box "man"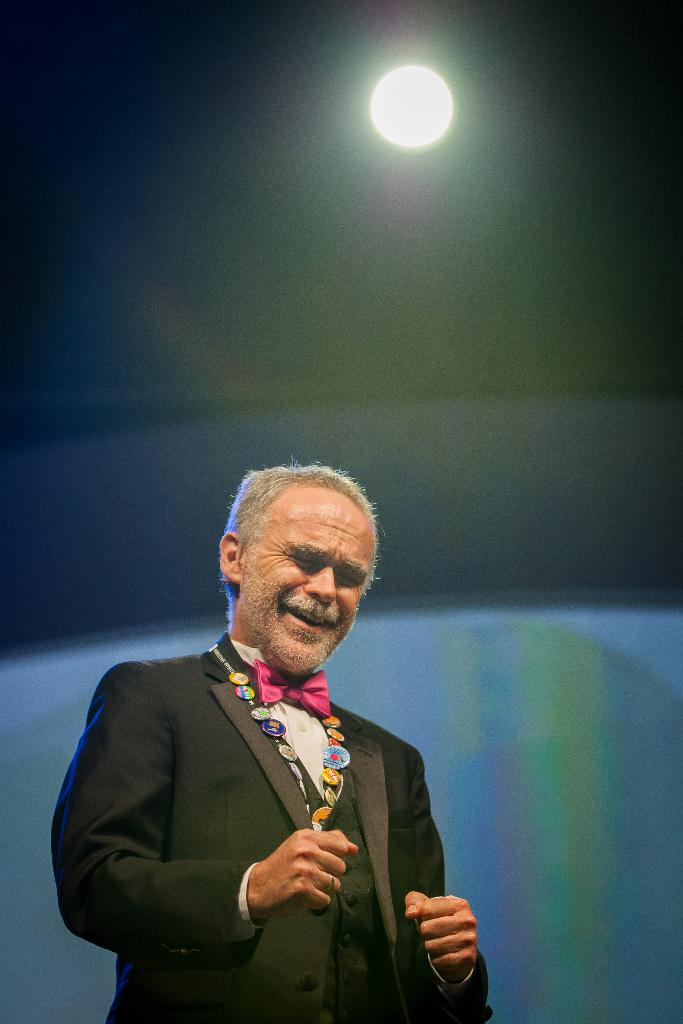
left=53, top=458, right=465, bottom=1023
